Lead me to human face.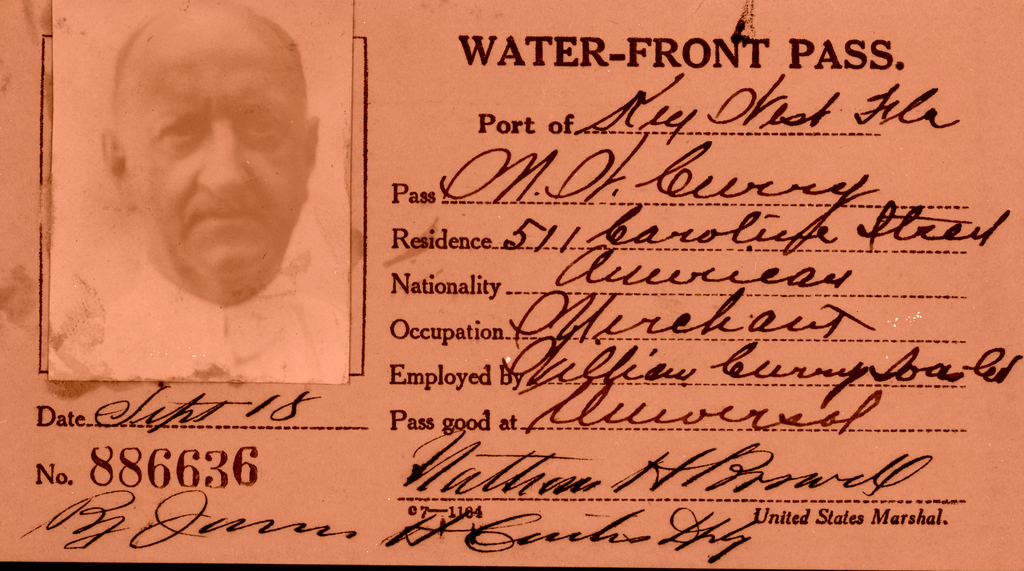
Lead to left=122, top=22, right=302, bottom=266.
